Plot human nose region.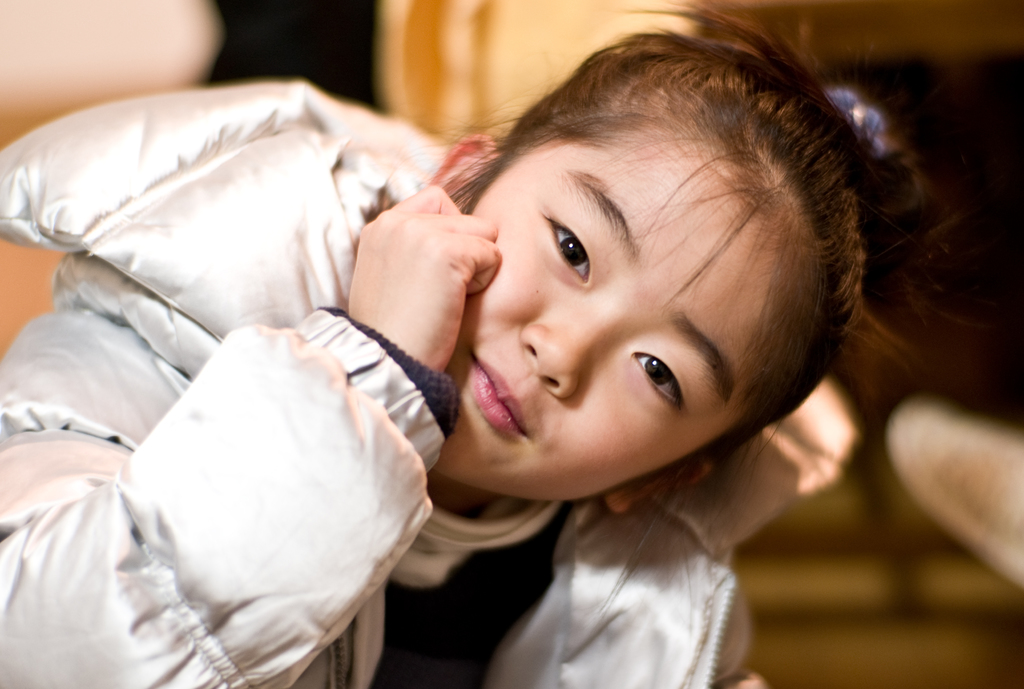
Plotted at bbox=(519, 300, 620, 400).
